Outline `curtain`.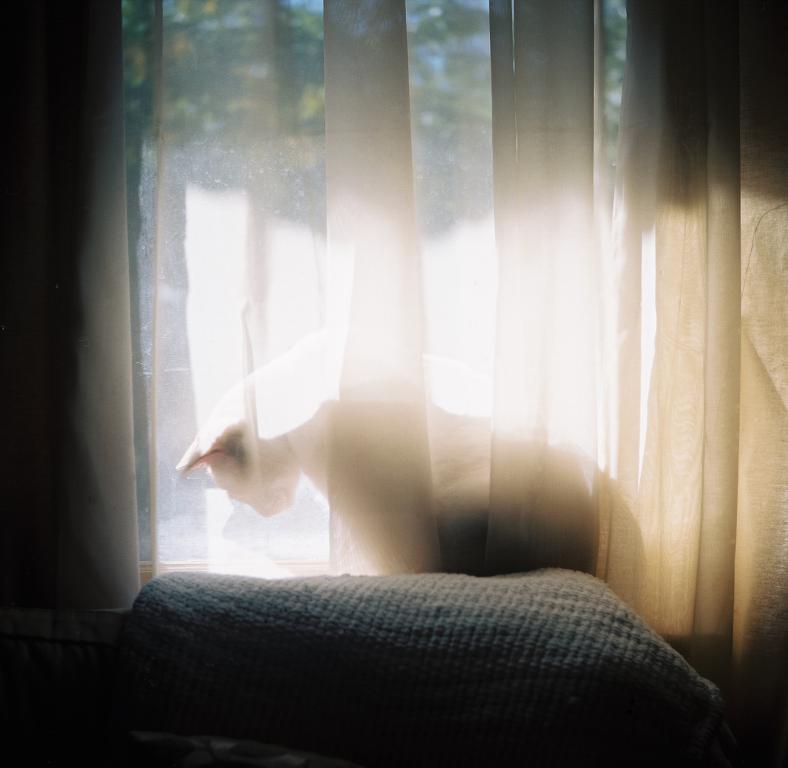
Outline: bbox=[0, 0, 787, 733].
